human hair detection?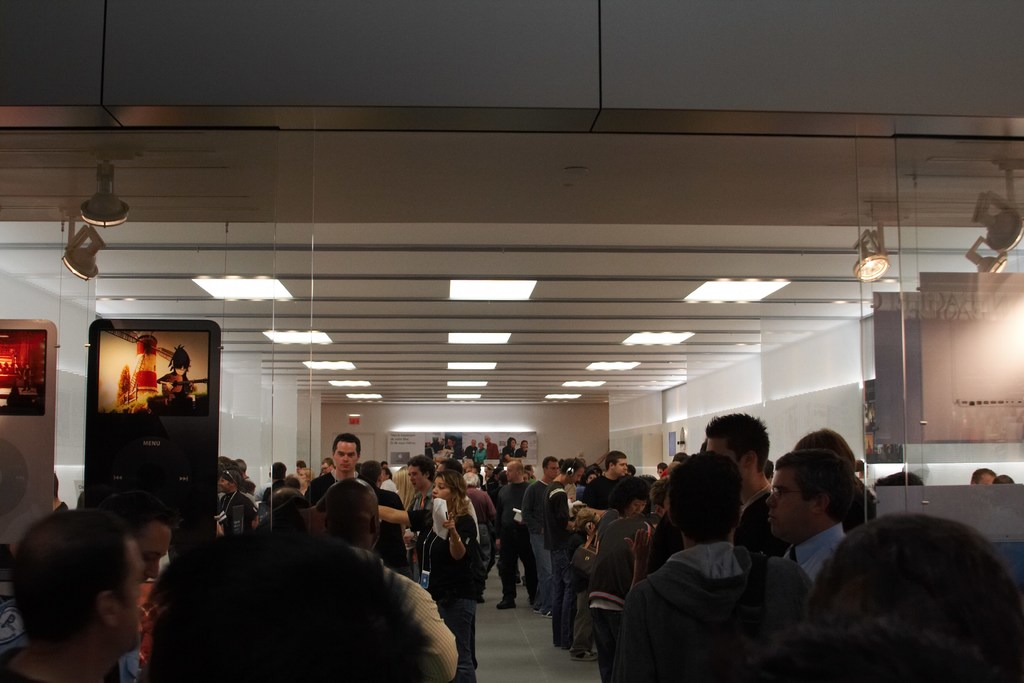
bbox=[479, 441, 484, 445]
